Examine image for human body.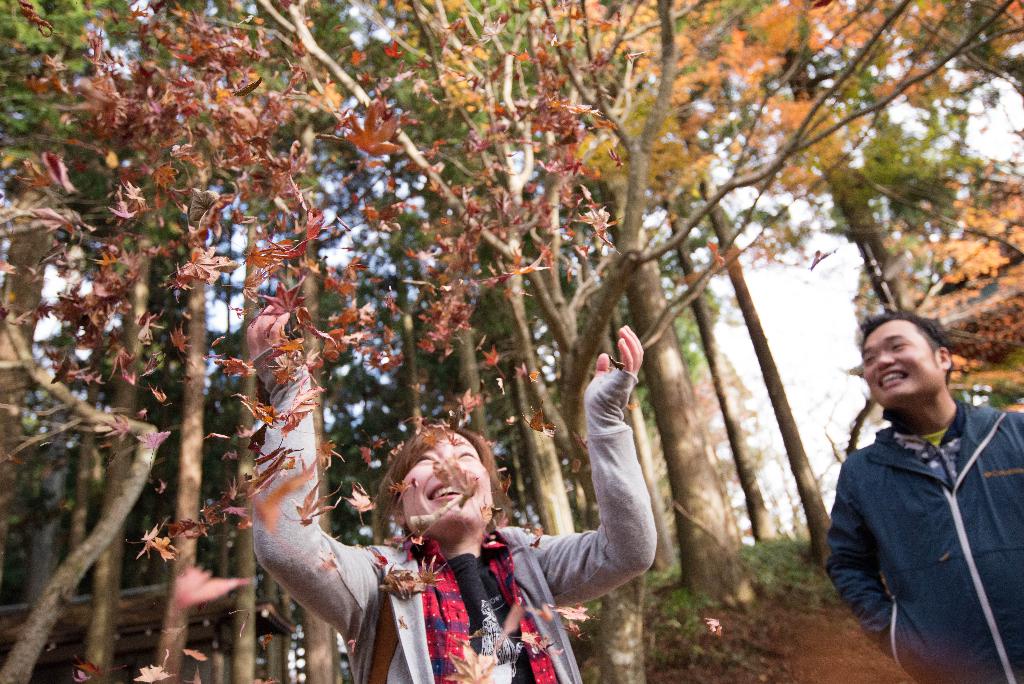
Examination result: select_region(247, 297, 667, 683).
